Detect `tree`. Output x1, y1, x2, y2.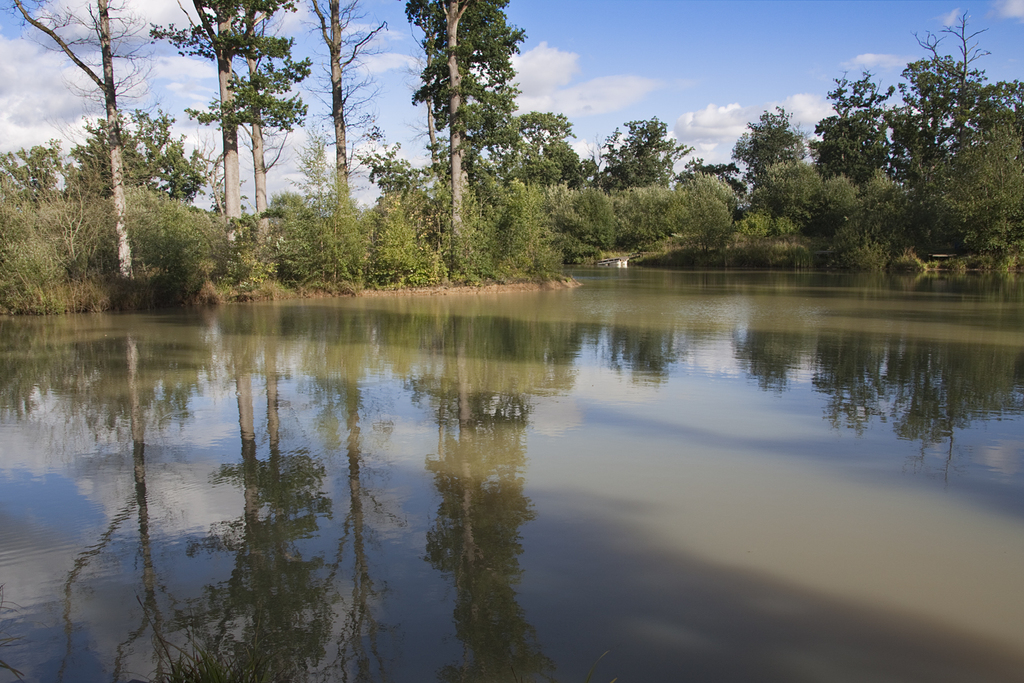
177, 0, 314, 260.
